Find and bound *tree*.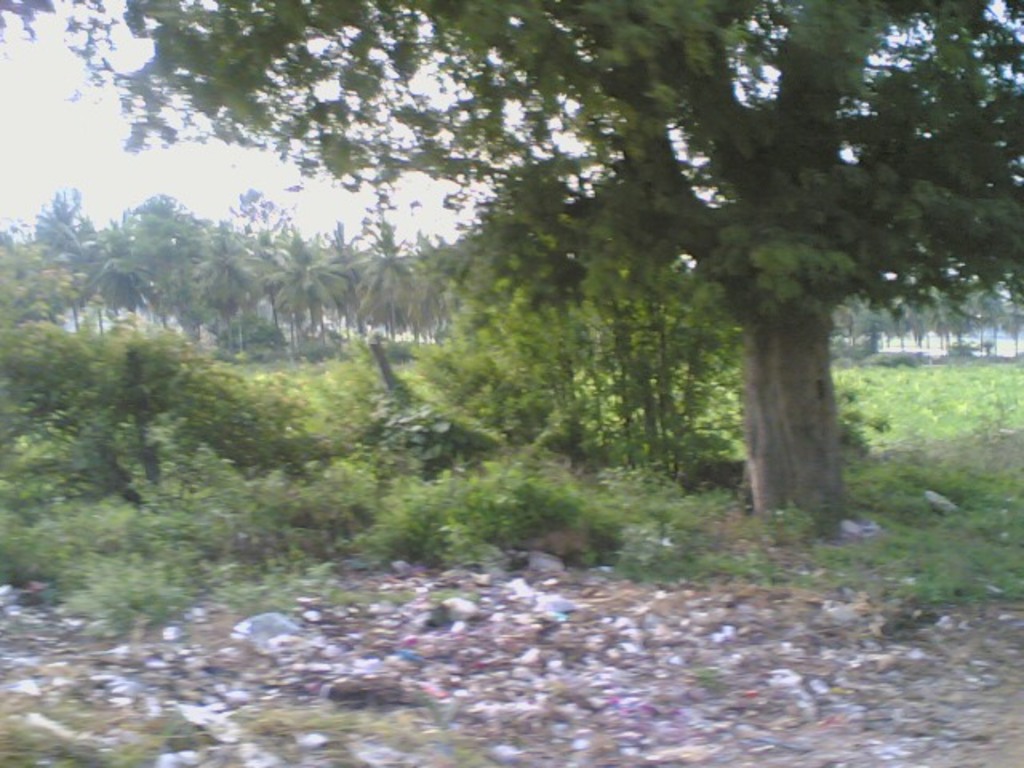
Bound: l=93, t=222, r=147, b=328.
